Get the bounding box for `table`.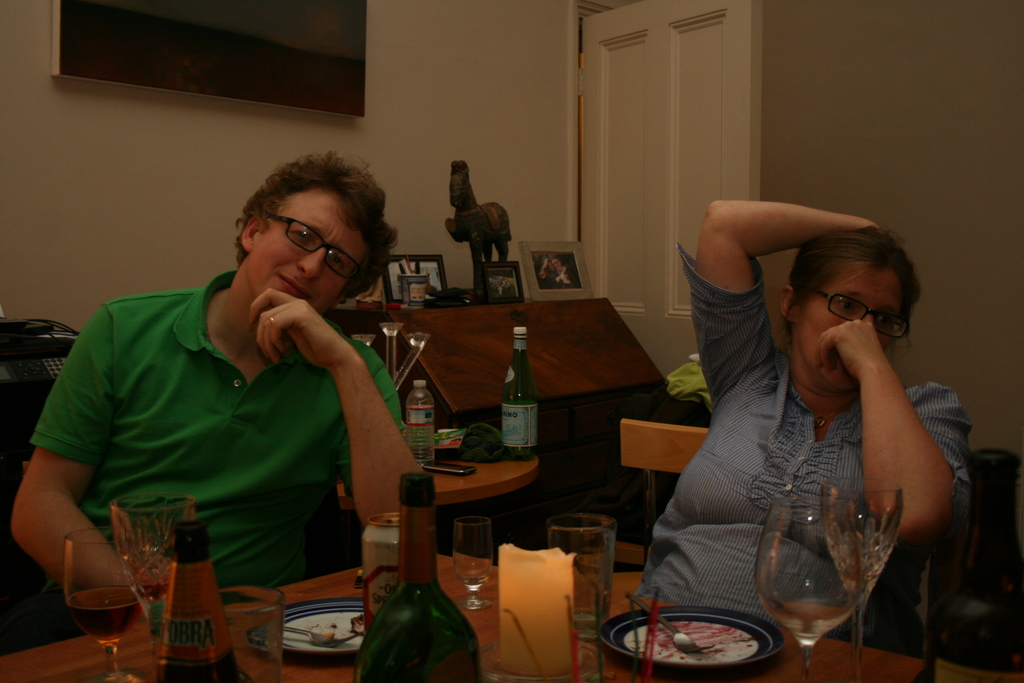
l=0, t=551, r=1019, b=682.
